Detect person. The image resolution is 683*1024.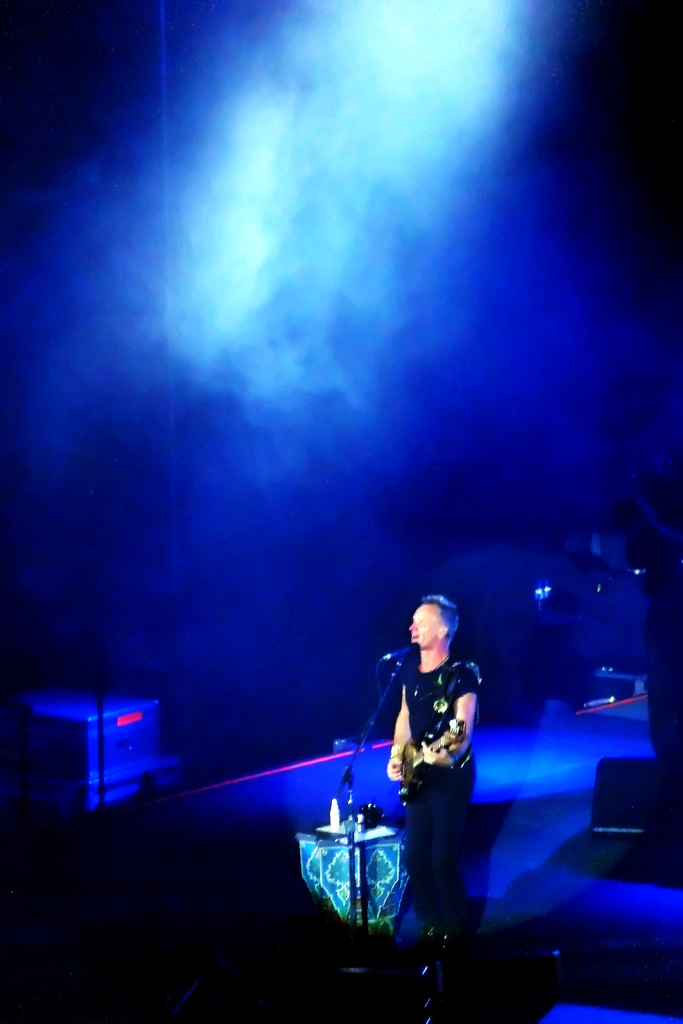
Rect(366, 591, 489, 943).
